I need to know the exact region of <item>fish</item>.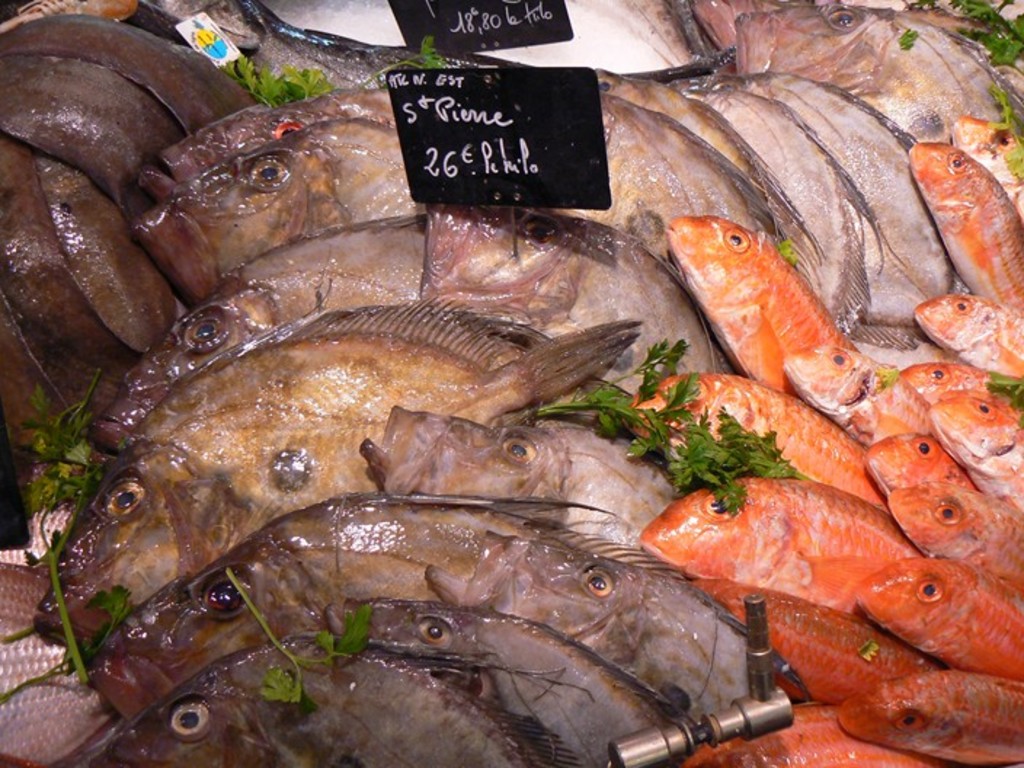
Region: (700, 74, 957, 327).
